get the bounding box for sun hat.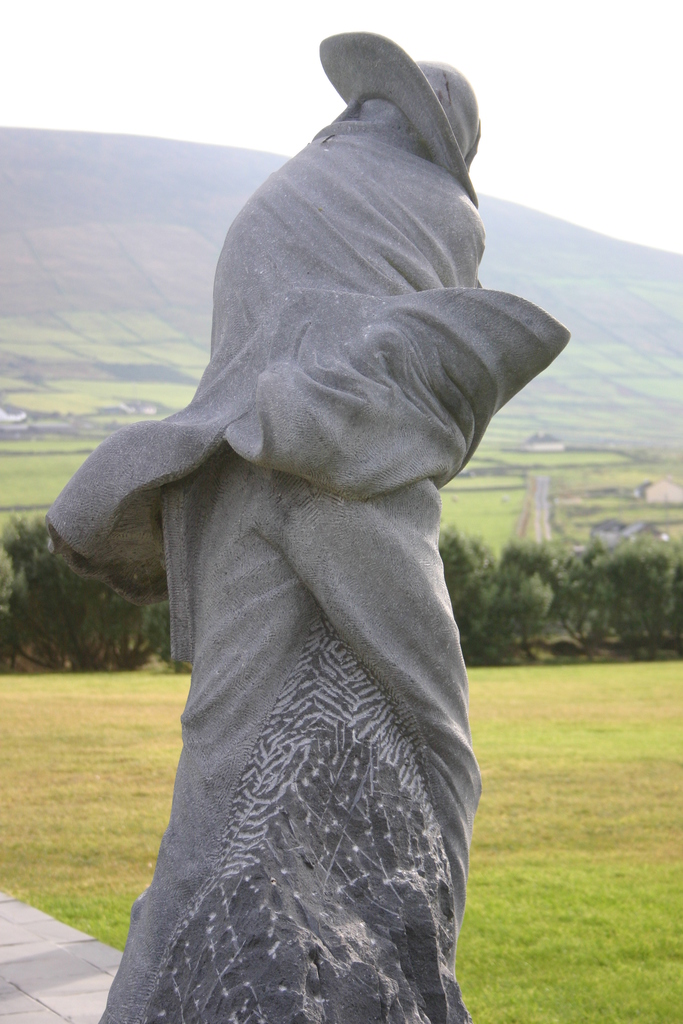
<bbox>320, 34, 481, 204</bbox>.
